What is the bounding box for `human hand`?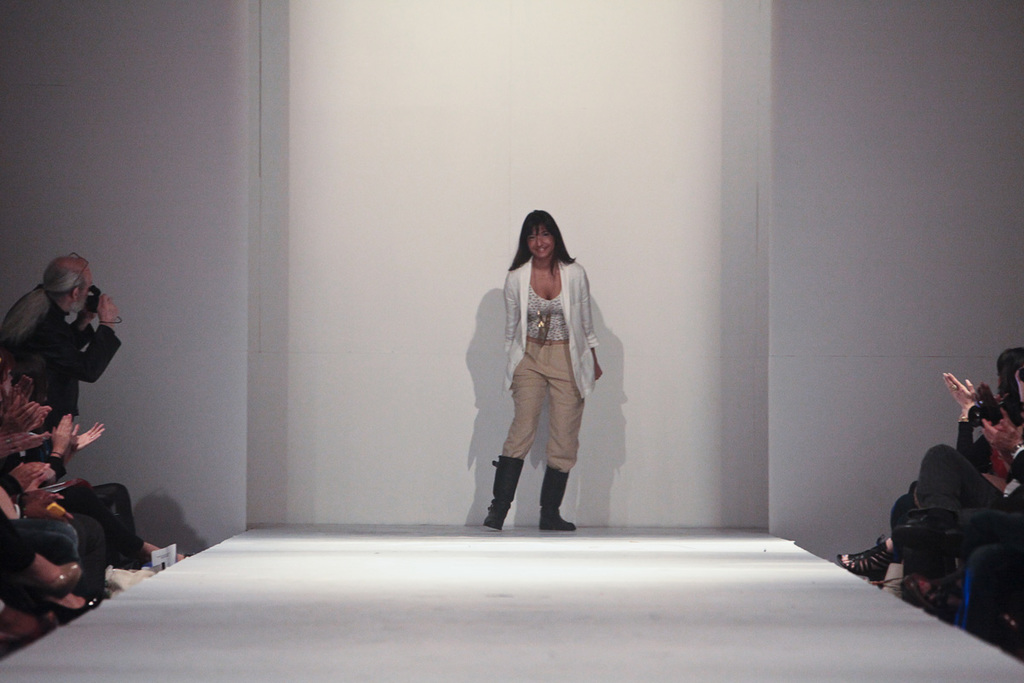
detection(592, 361, 602, 381).
